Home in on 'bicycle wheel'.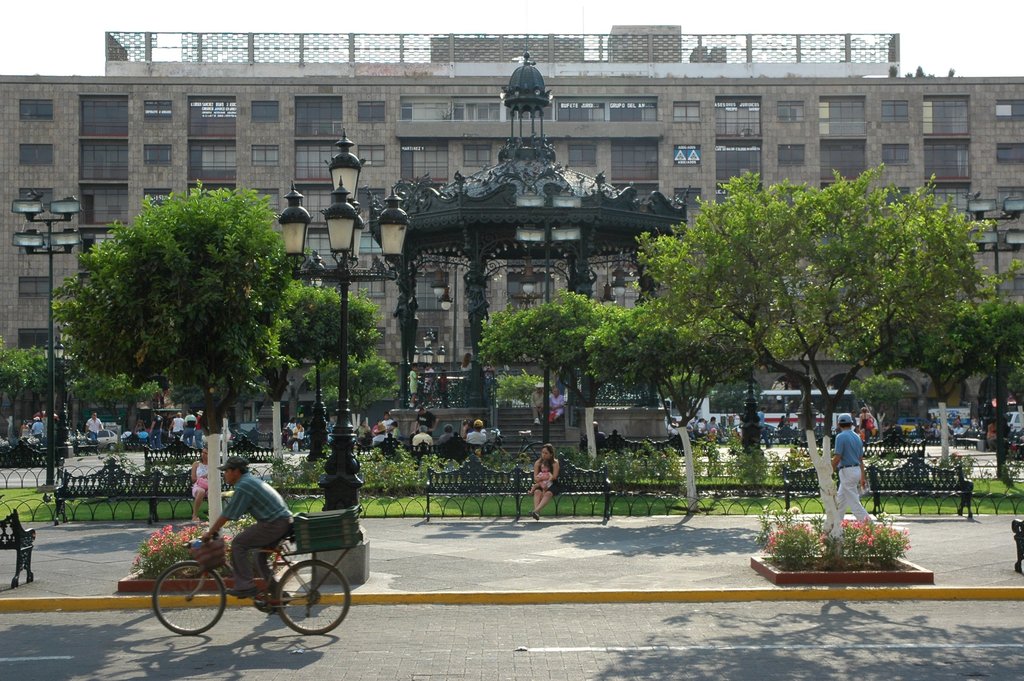
Homed in at (left=278, top=560, right=351, bottom=634).
